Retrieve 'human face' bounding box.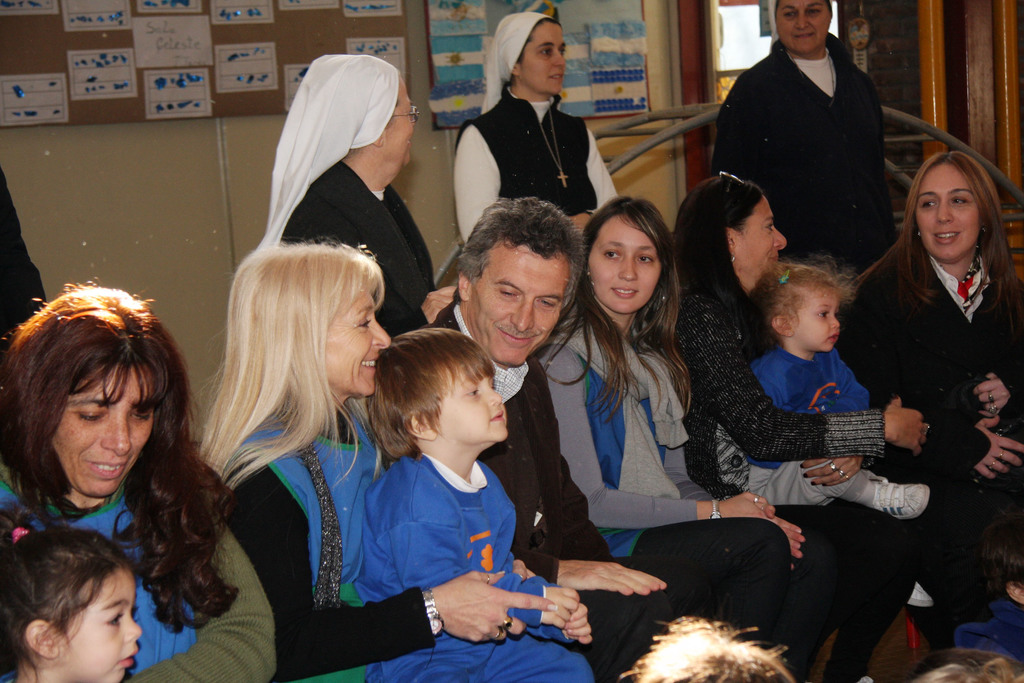
Bounding box: BBox(468, 243, 570, 367).
